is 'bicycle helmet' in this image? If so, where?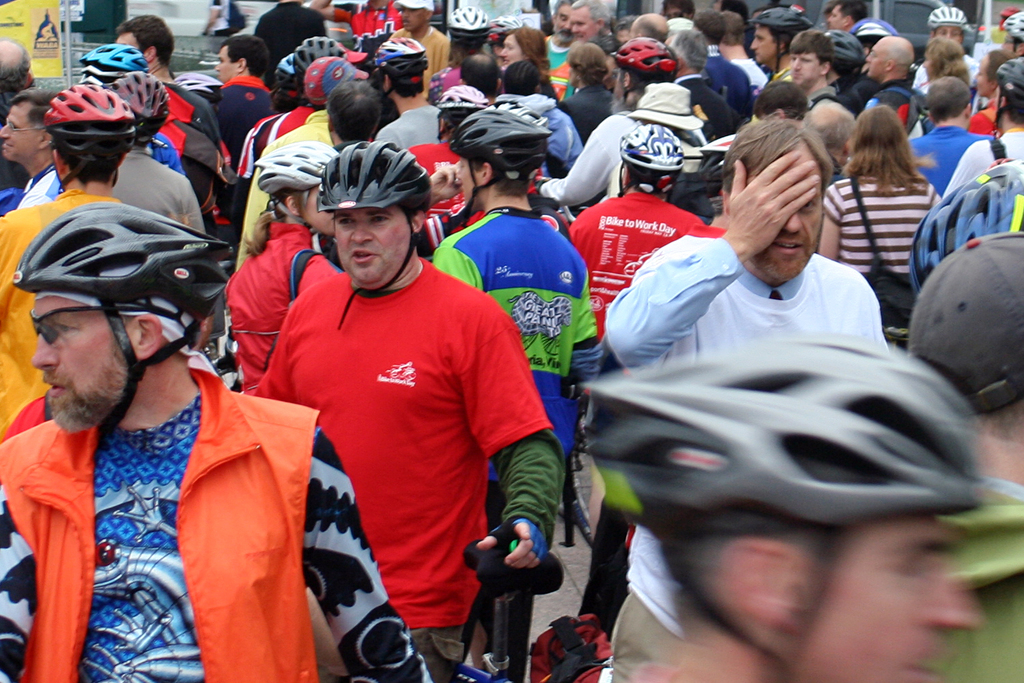
Yes, at 745, 5, 816, 73.
